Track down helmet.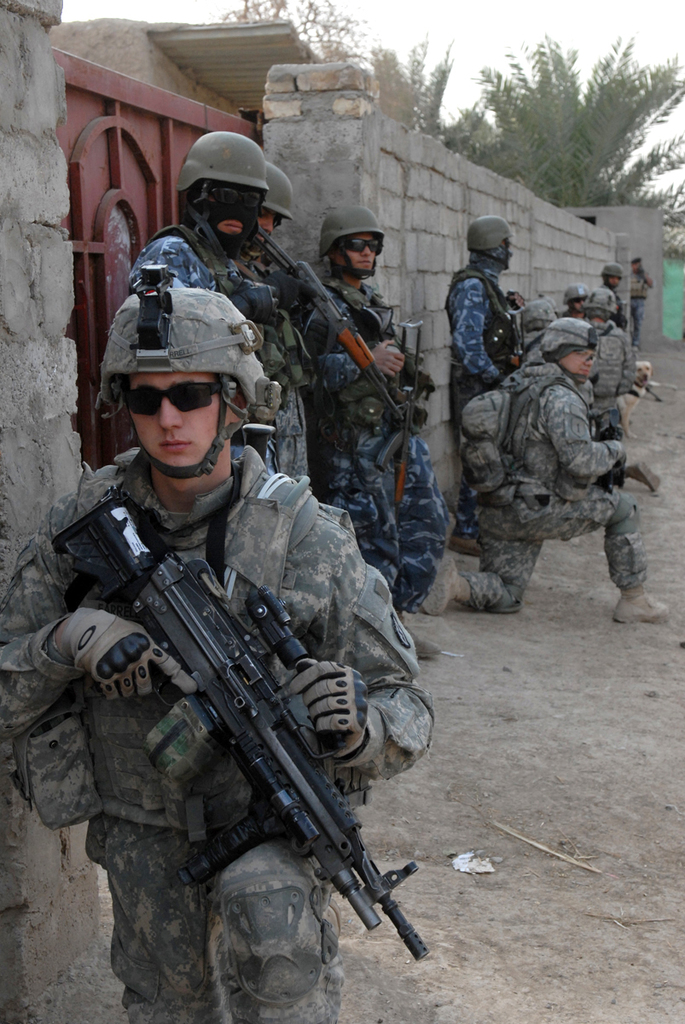
Tracked to region(595, 259, 626, 281).
